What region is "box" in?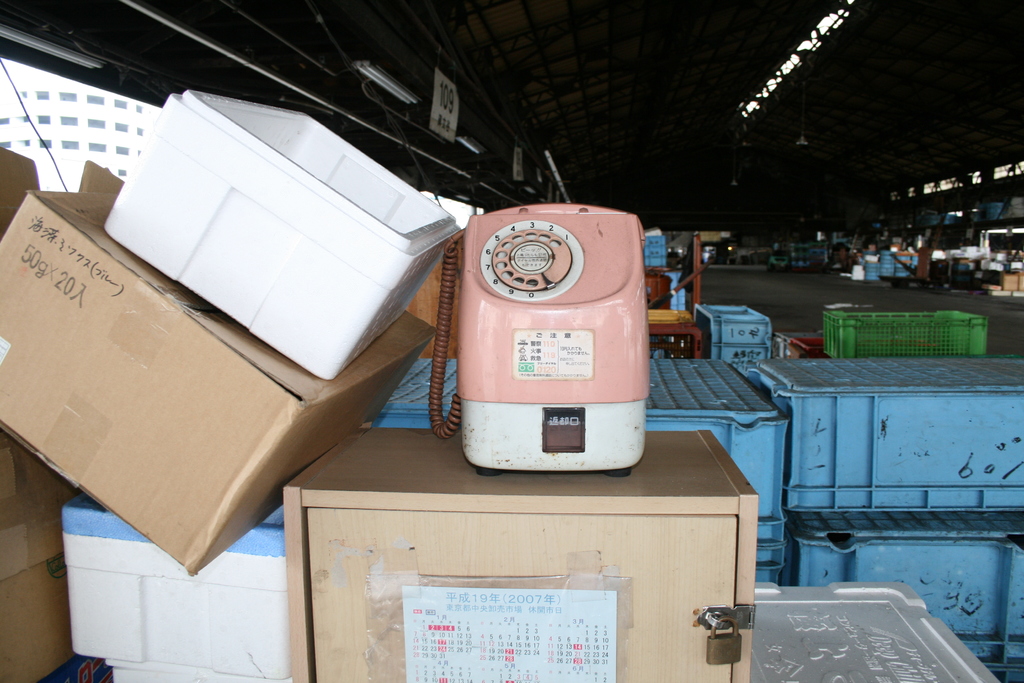
(706, 344, 770, 370).
